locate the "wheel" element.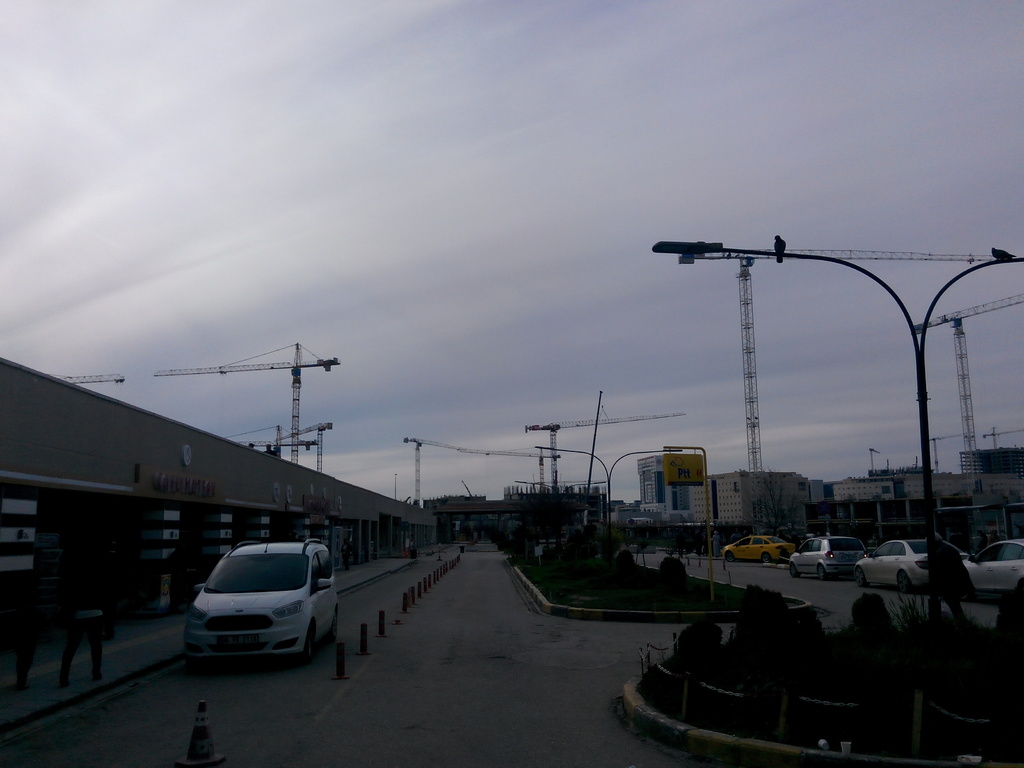
Element bbox: Rect(298, 627, 314, 660).
